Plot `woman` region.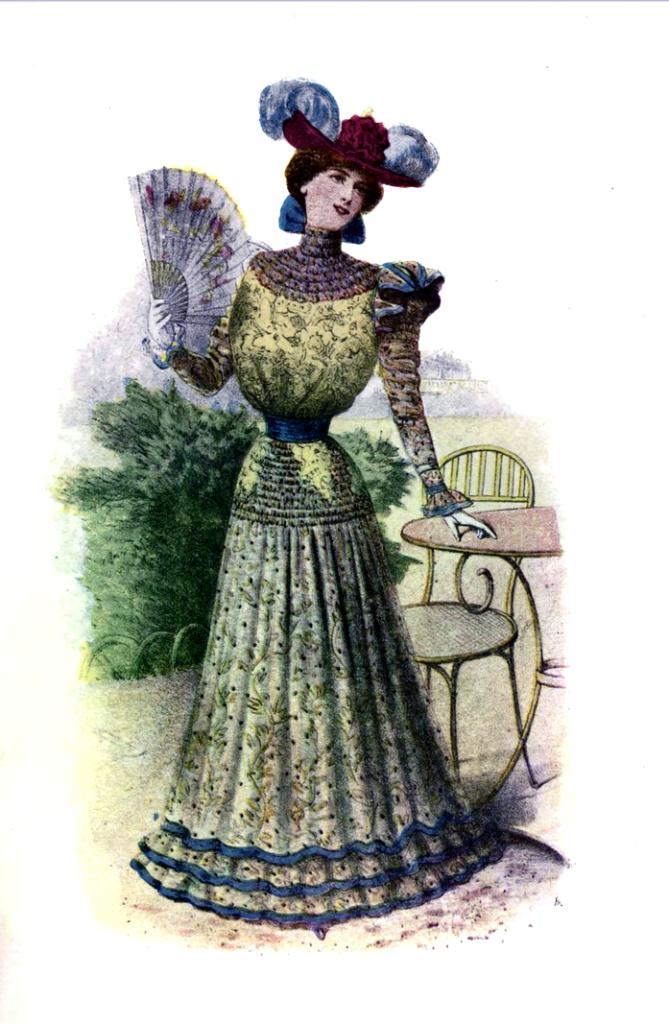
Plotted at [113, 97, 549, 946].
